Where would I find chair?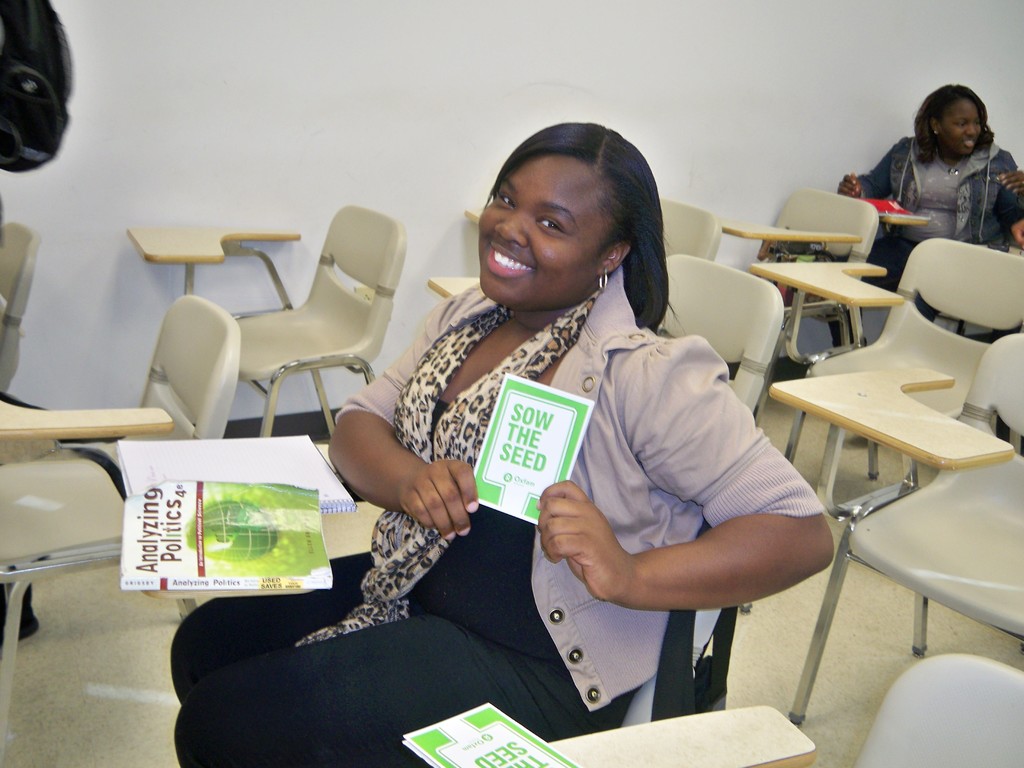
At 739 236 1023 618.
